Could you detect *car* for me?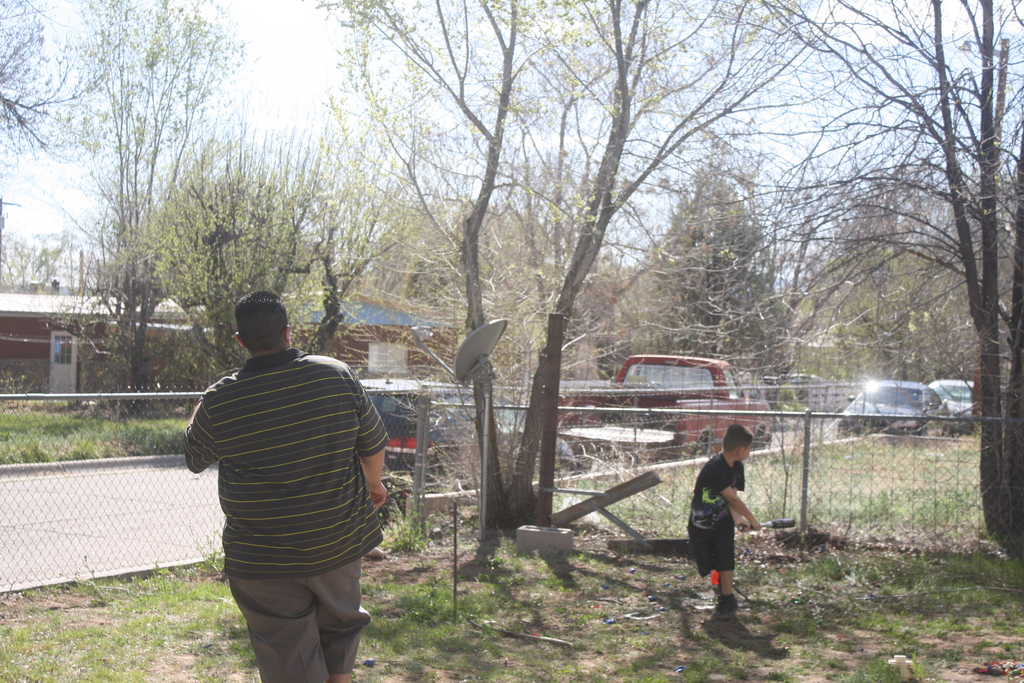
Detection result: bbox=(835, 382, 957, 443).
